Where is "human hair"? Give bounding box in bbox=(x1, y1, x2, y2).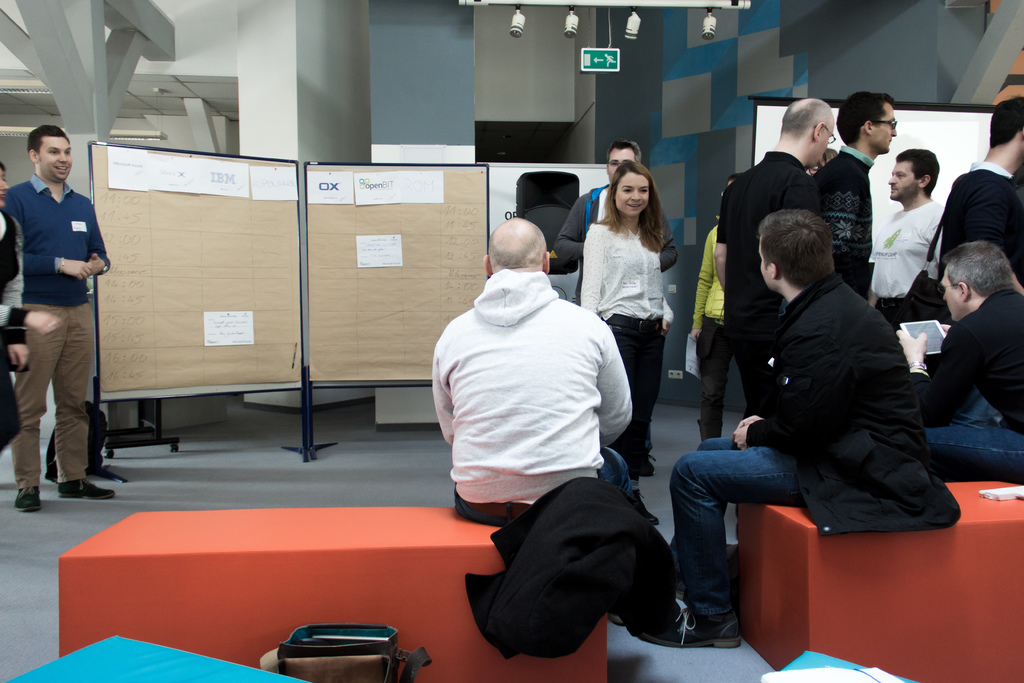
bbox=(988, 94, 1023, 146).
